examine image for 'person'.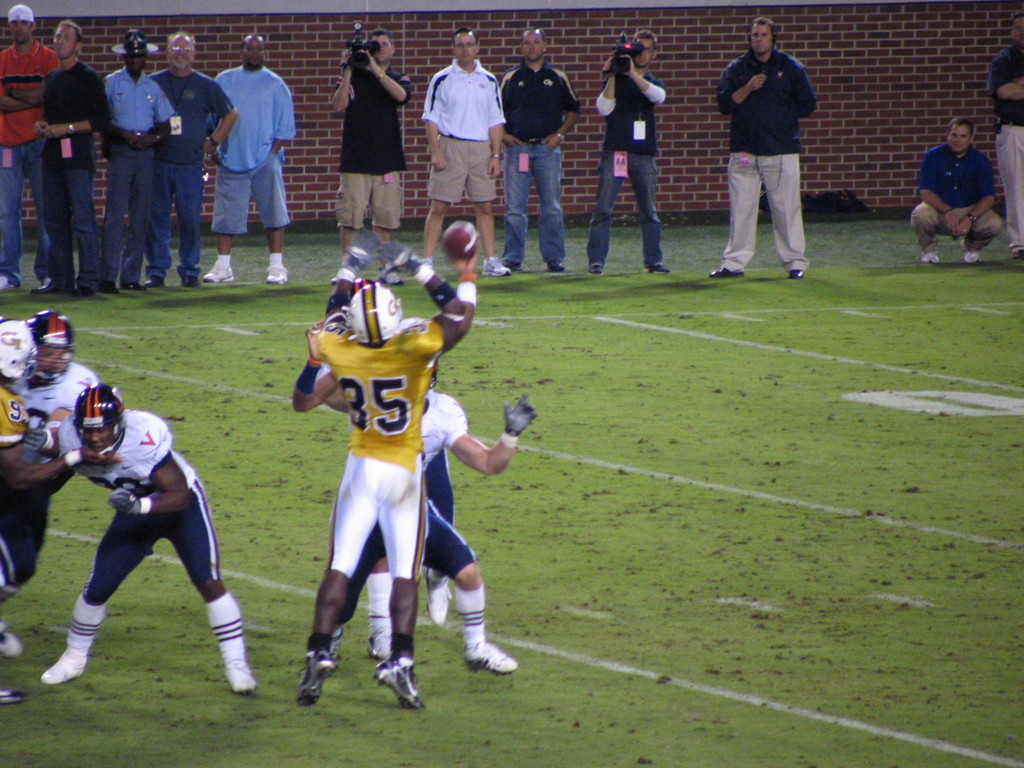
Examination result: left=0, top=308, right=97, bottom=660.
